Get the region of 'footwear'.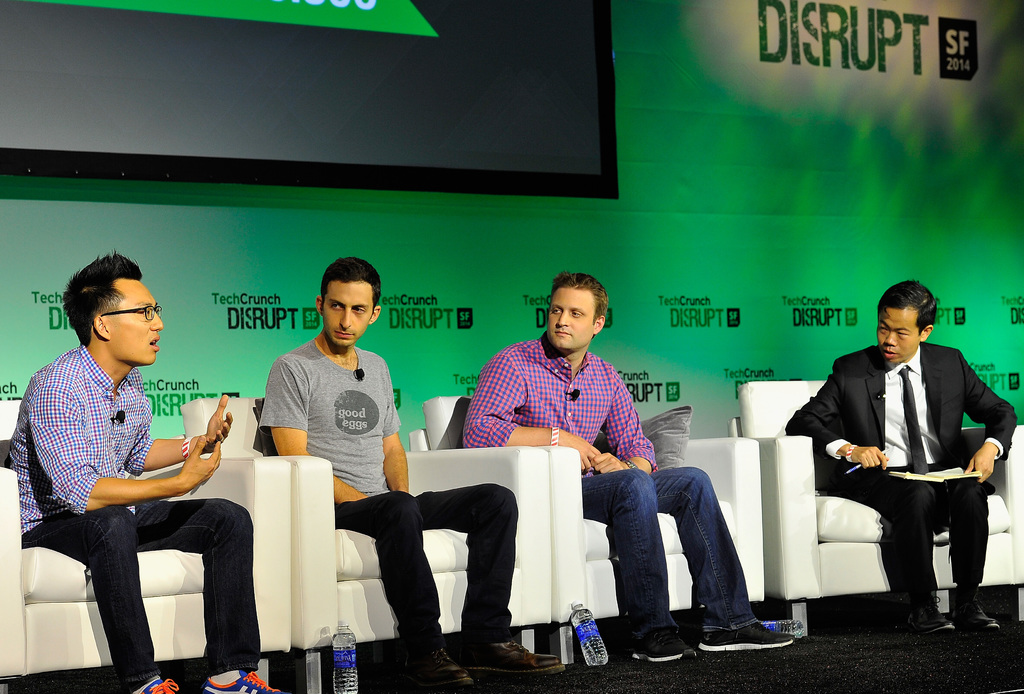
<box>641,631,687,659</box>.
